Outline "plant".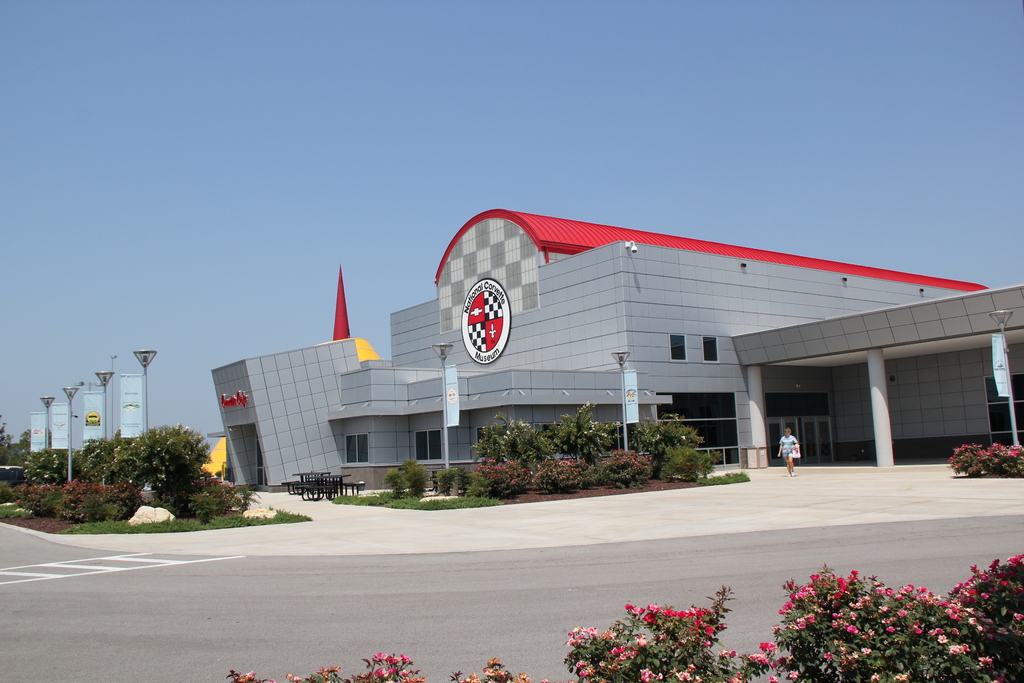
Outline: 751,564,1004,672.
